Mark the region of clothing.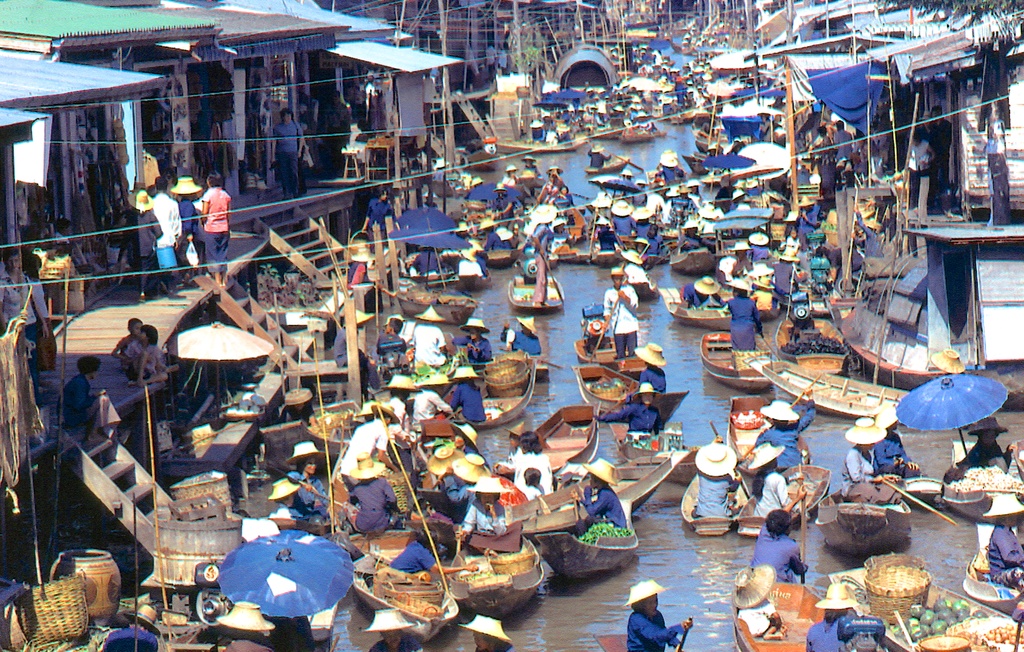
Region: Rect(630, 610, 678, 647).
